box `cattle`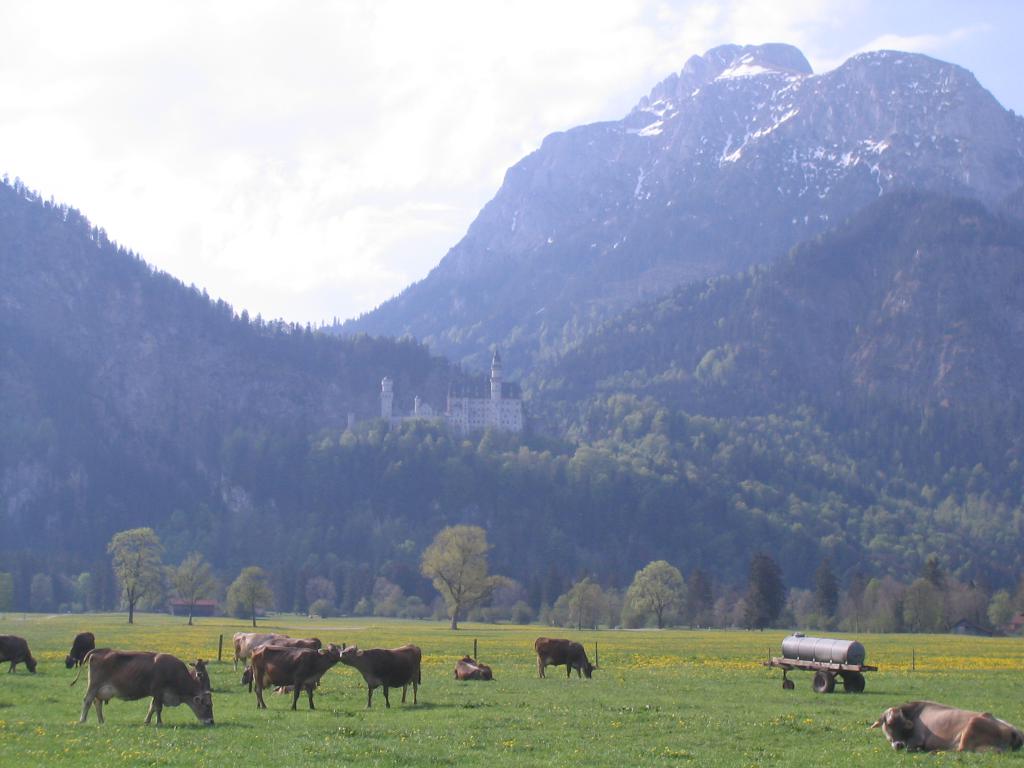
<bbox>245, 636, 320, 689</bbox>
